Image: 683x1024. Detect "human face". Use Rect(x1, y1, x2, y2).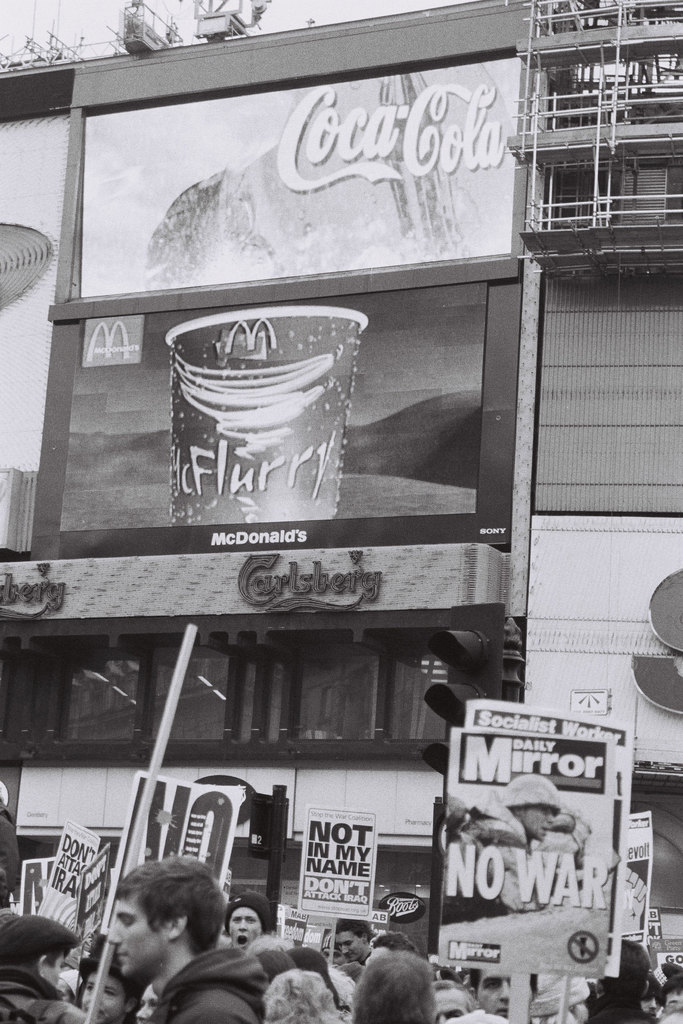
Rect(226, 910, 258, 952).
